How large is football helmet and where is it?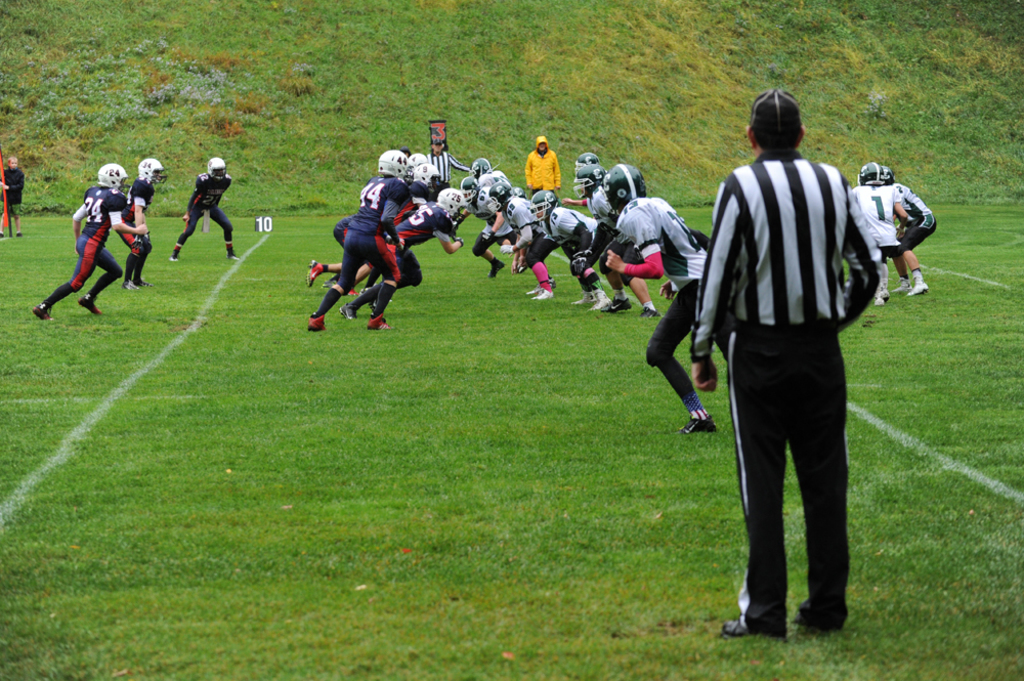
Bounding box: region(526, 185, 559, 225).
